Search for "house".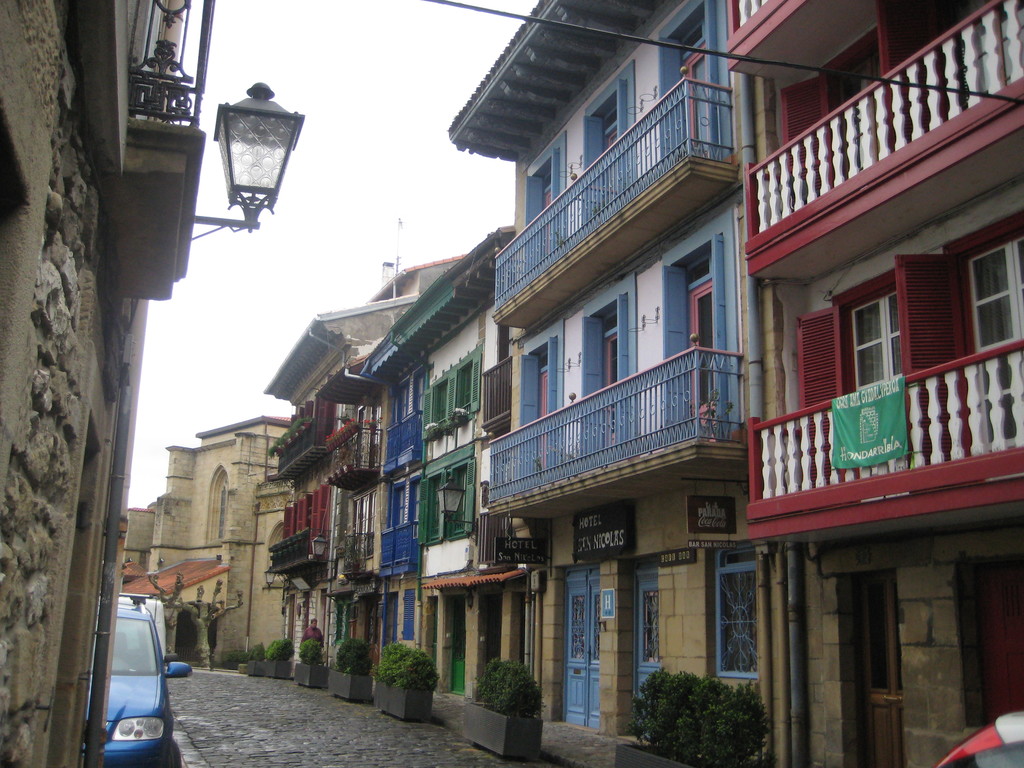
Found at (left=804, top=11, right=1023, bottom=767).
